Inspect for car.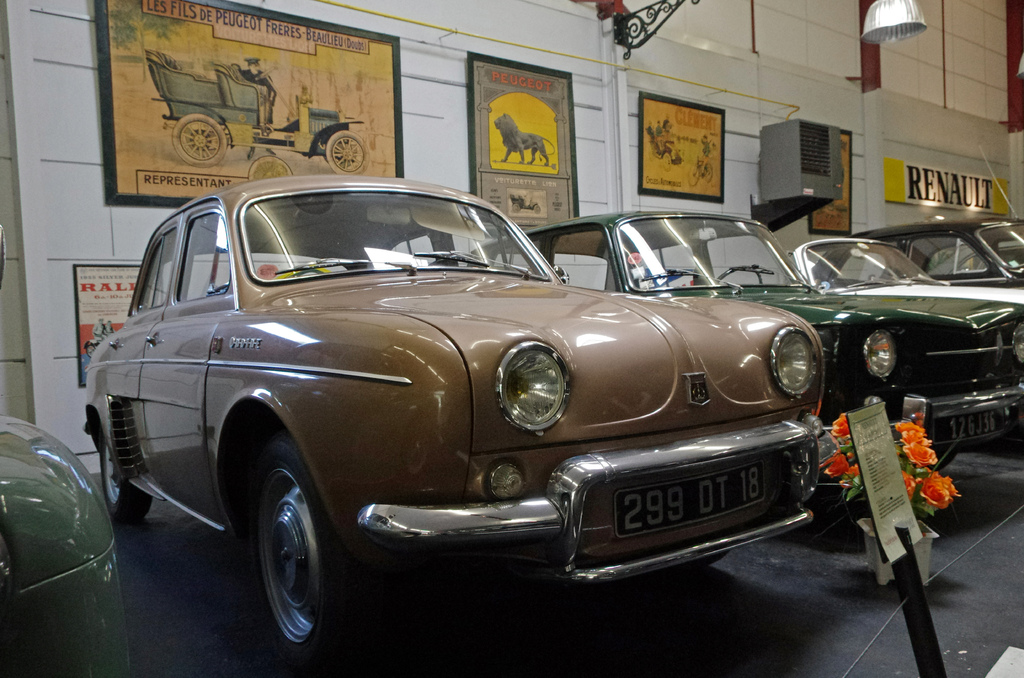
Inspection: [left=3, top=411, right=133, bottom=677].
